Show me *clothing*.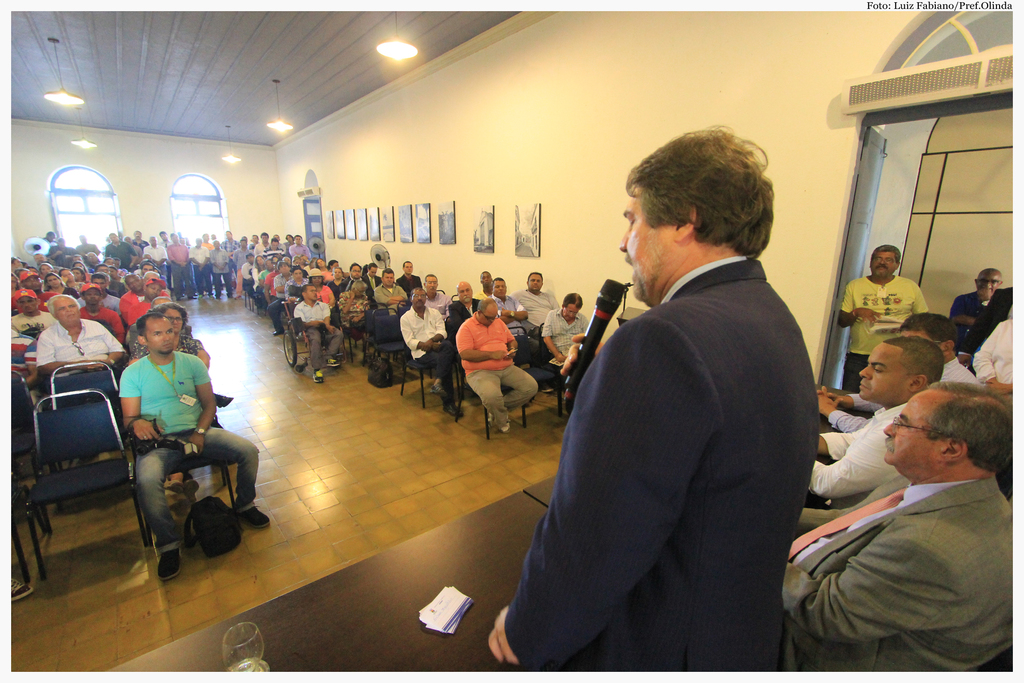
*clothing* is here: (left=253, top=260, right=257, bottom=294).
